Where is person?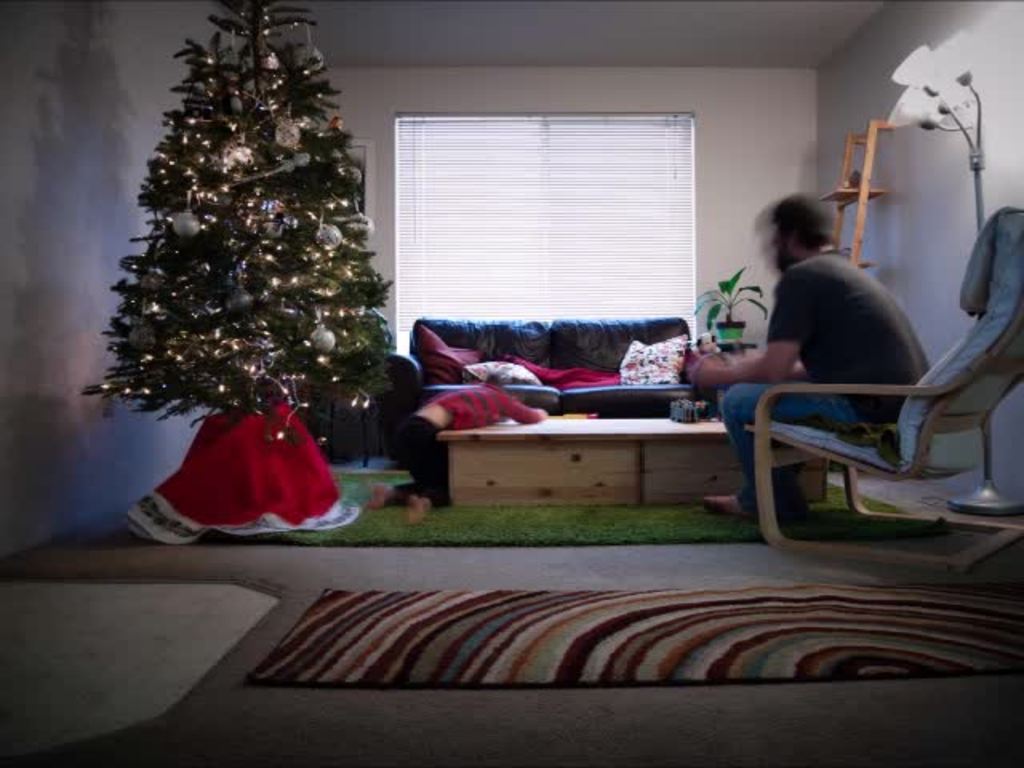
l=368, t=374, r=544, b=525.
